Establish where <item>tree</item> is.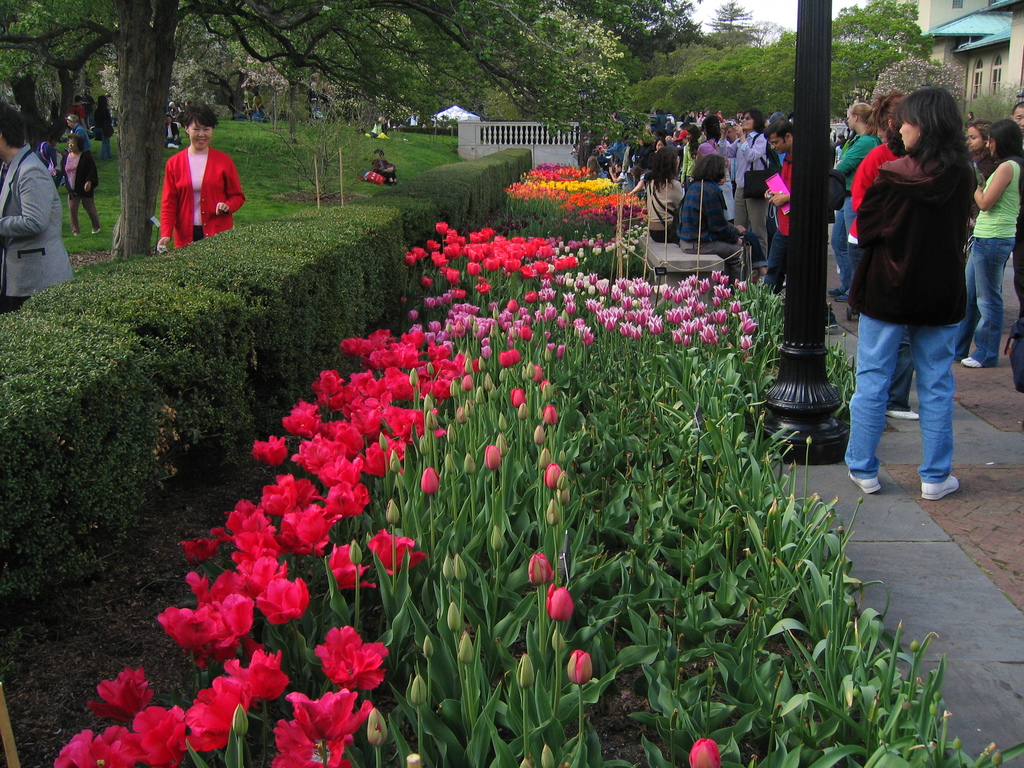
Established at Rect(979, 74, 1023, 125).
